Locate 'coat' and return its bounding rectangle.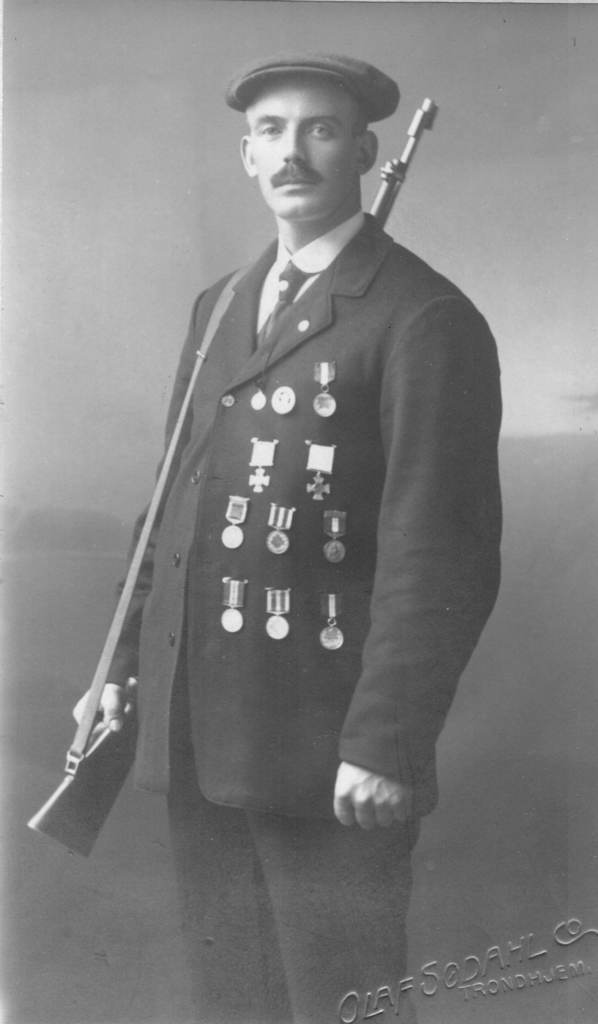
bbox(106, 109, 496, 854).
